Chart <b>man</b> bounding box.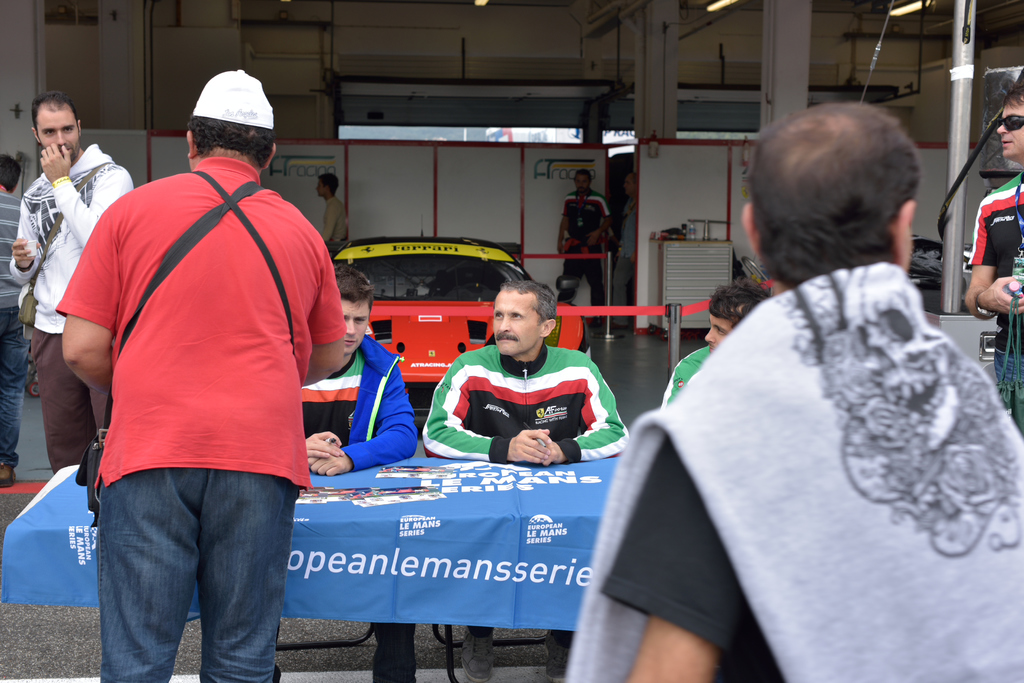
Charted: left=417, top=276, right=628, bottom=682.
